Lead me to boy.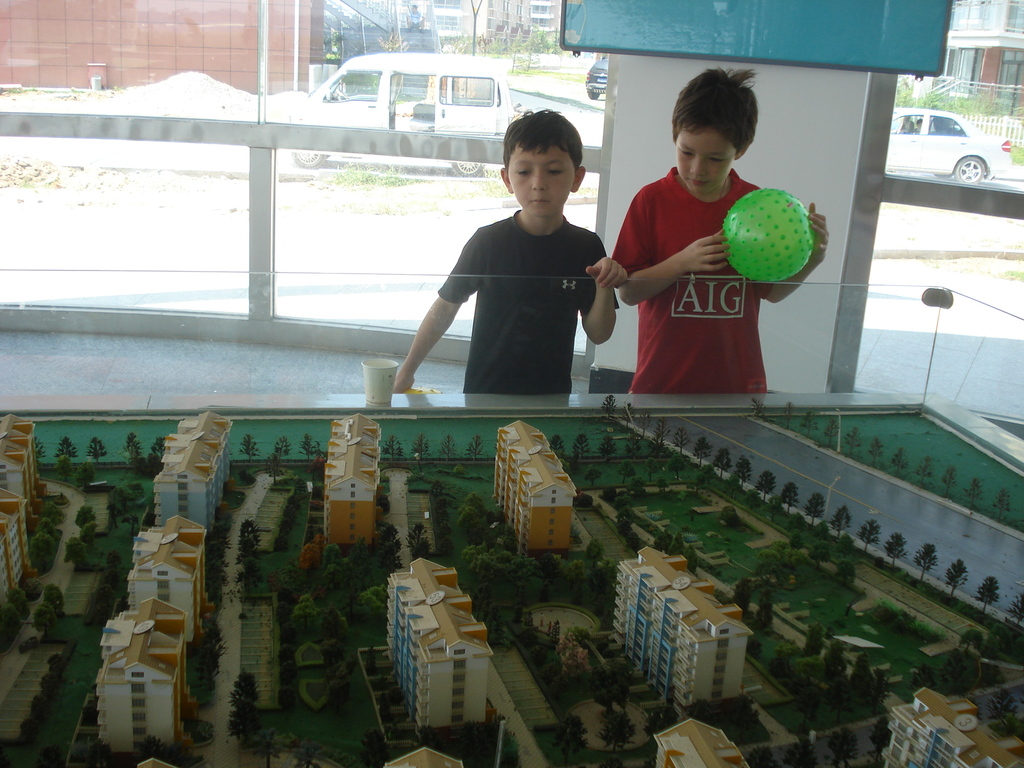
Lead to box(614, 62, 841, 406).
